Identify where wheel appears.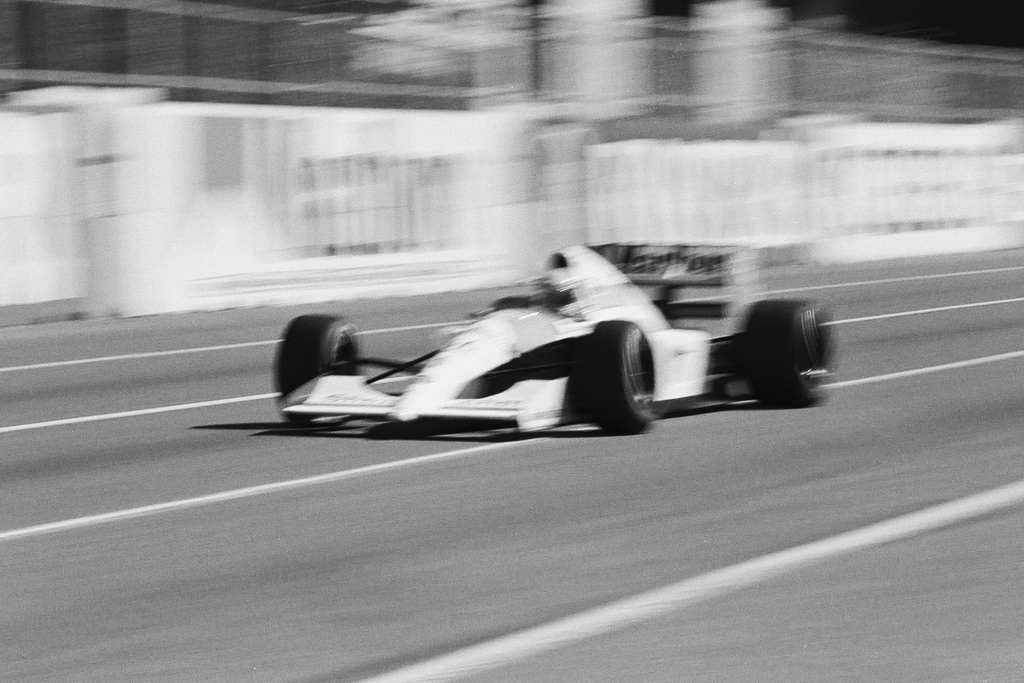
Appears at (left=269, top=312, right=360, bottom=428).
